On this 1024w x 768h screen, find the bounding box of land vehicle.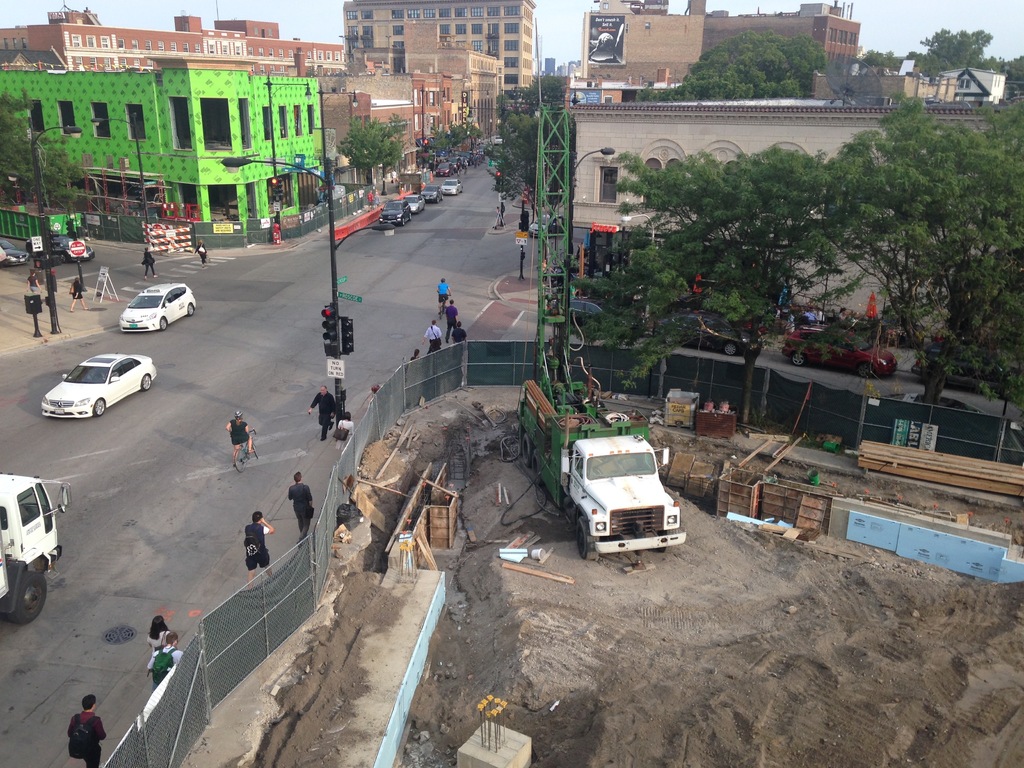
Bounding box: x1=552, y1=297, x2=650, y2=333.
